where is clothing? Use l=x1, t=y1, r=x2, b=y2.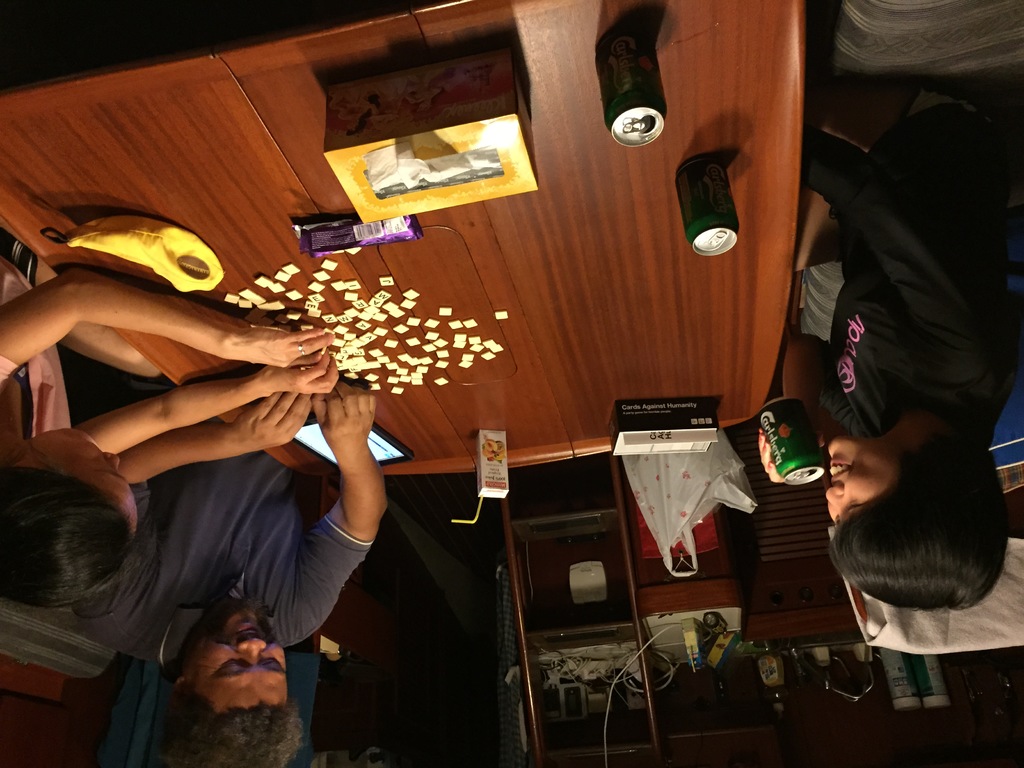
l=789, t=84, r=1023, b=442.
